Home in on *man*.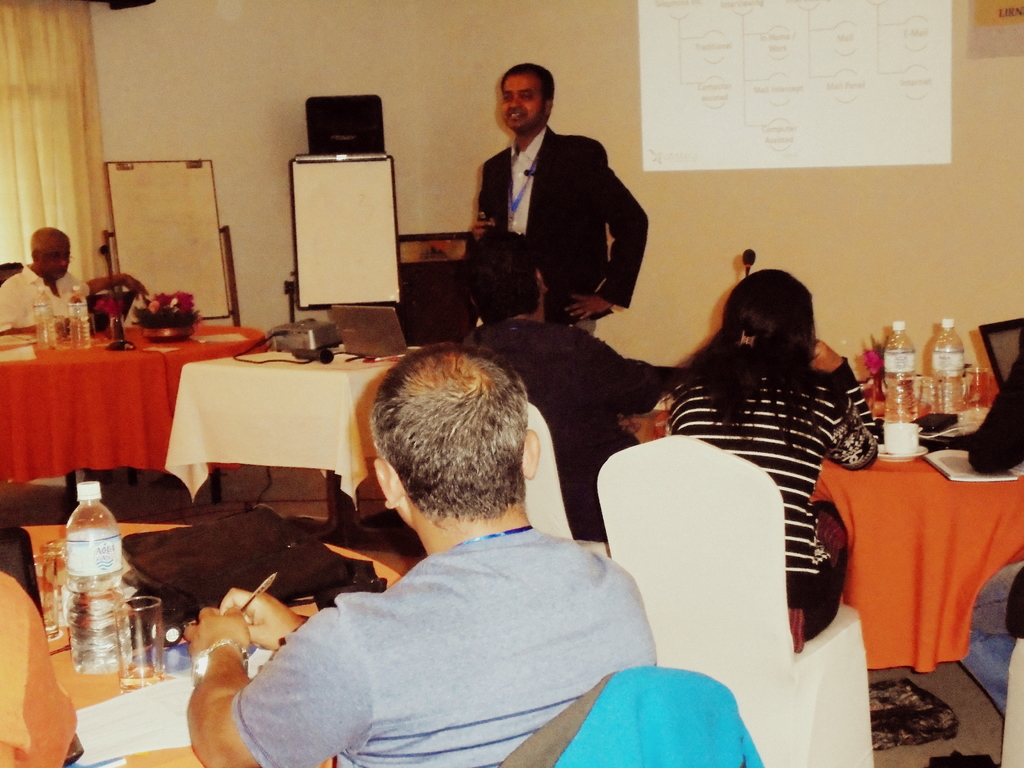
Homed in at bbox=(0, 223, 90, 331).
